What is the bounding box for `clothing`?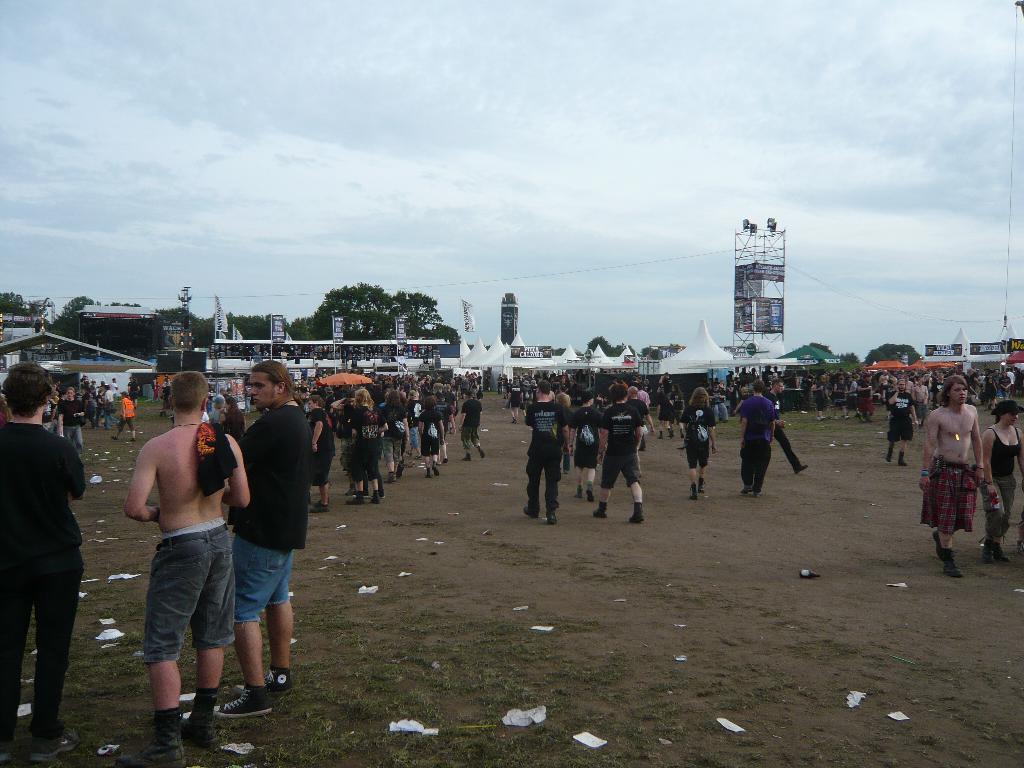
Rect(599, 404, 644, 491).
